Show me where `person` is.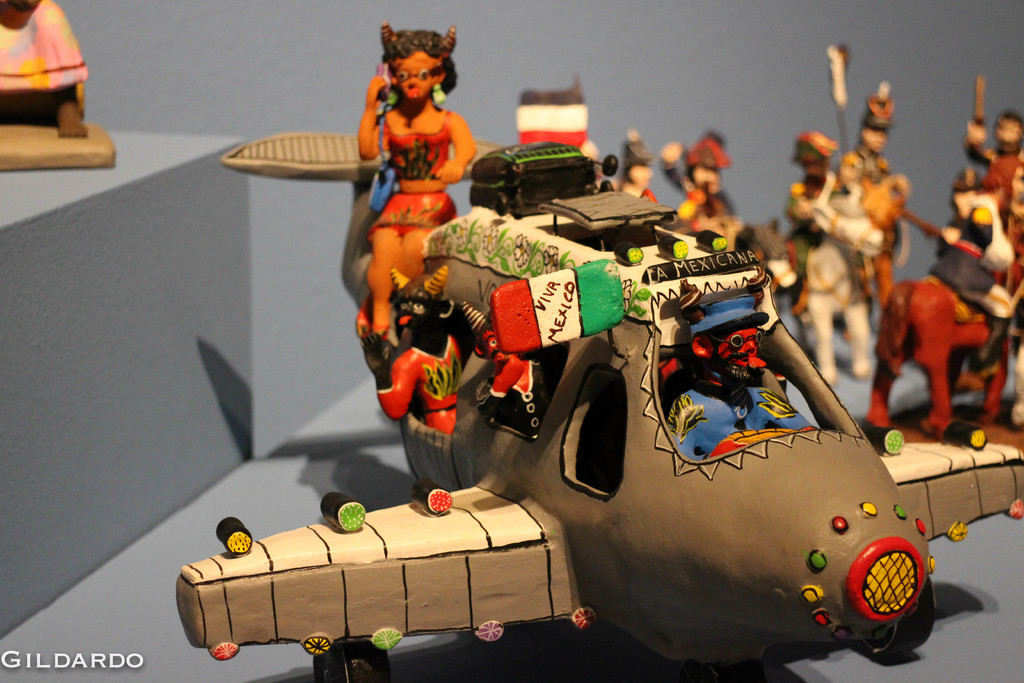
`person` is at (x1=845, y1=81, x2=922, y2=334).
